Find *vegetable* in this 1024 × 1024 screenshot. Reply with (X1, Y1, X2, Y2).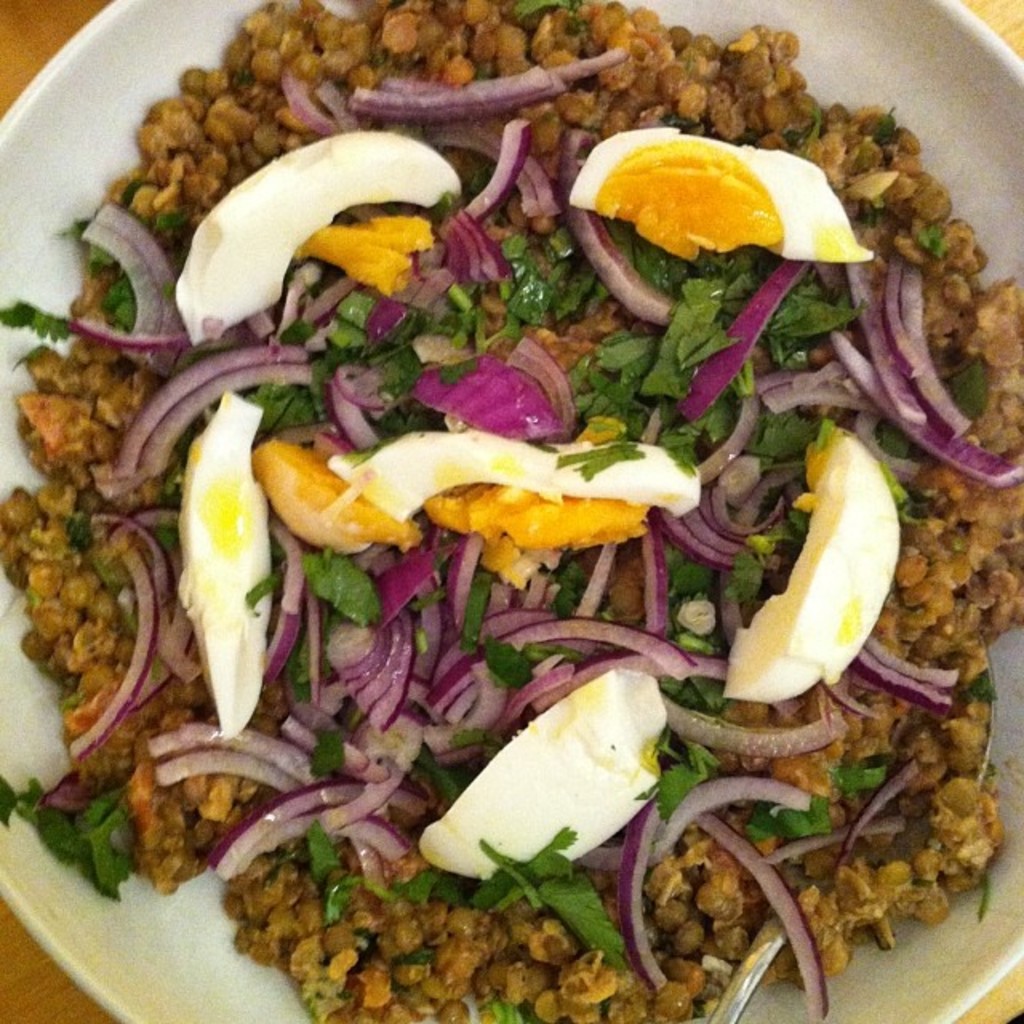
(224, 0, 802, 53).
